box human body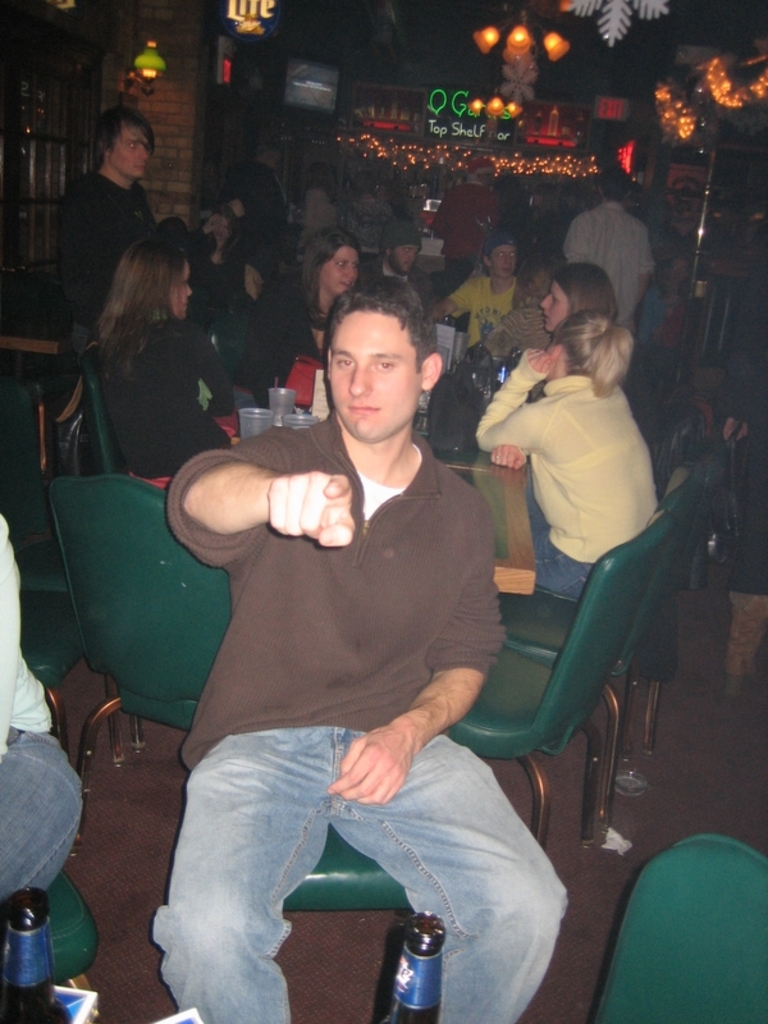
<bbox>56, 109, 155, 366</bbox>
